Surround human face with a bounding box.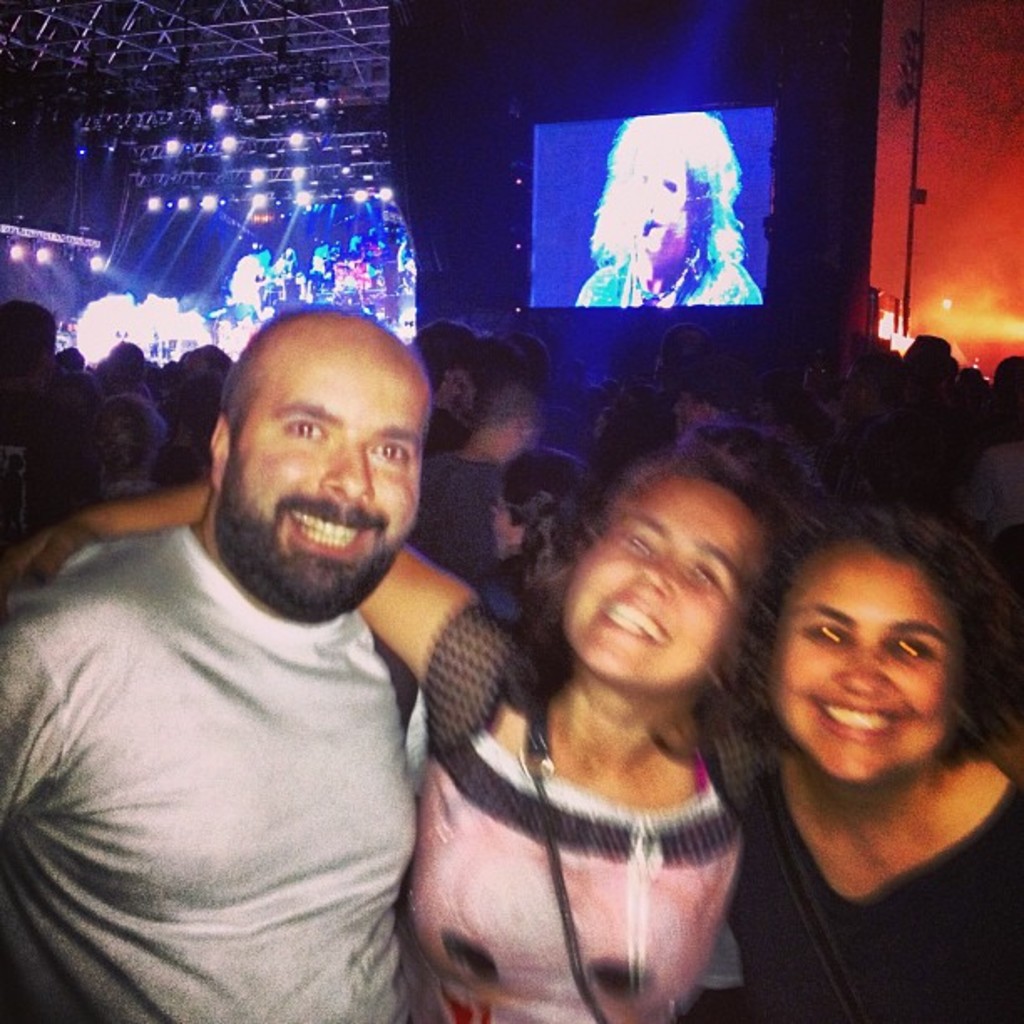
{"left": 761, "top": 540, "right": 959, "bottom": 785}.
